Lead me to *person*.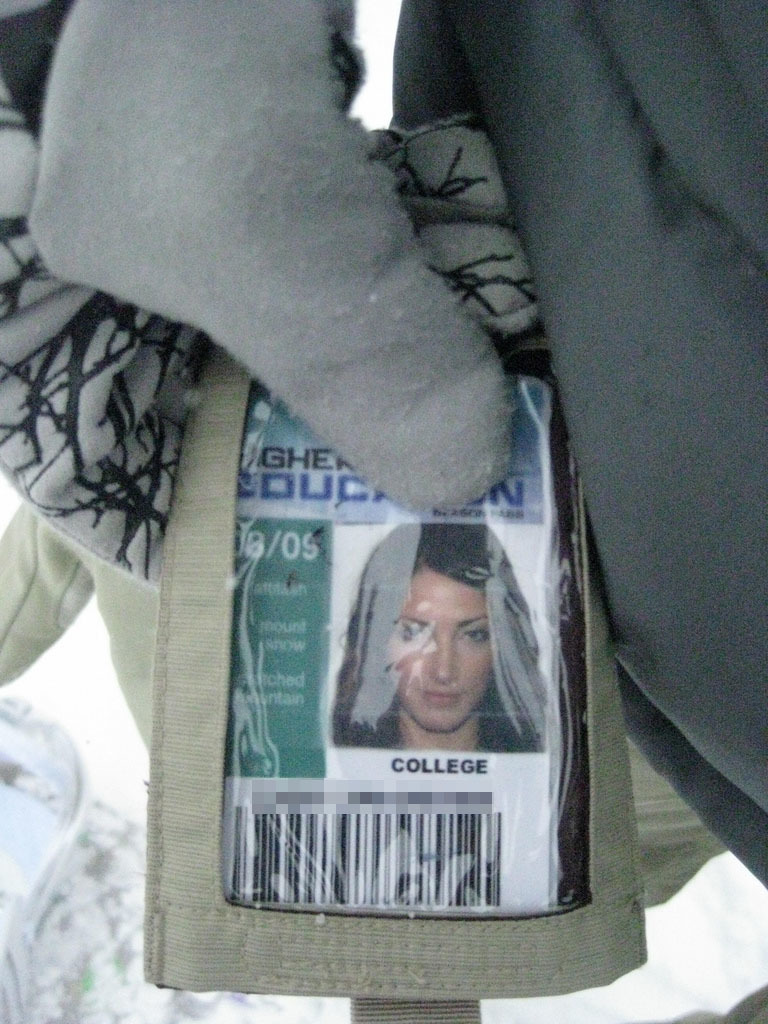
Lead to [0,0,767,1023].
